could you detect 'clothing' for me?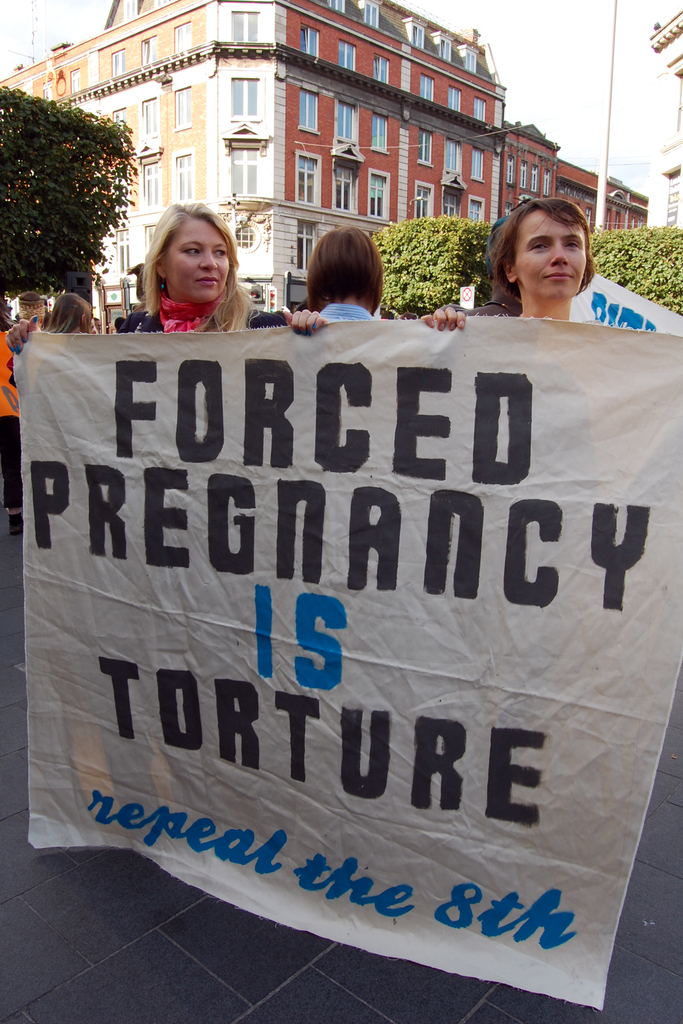
Detection result: bbox=[126, 302, 278, 326].
